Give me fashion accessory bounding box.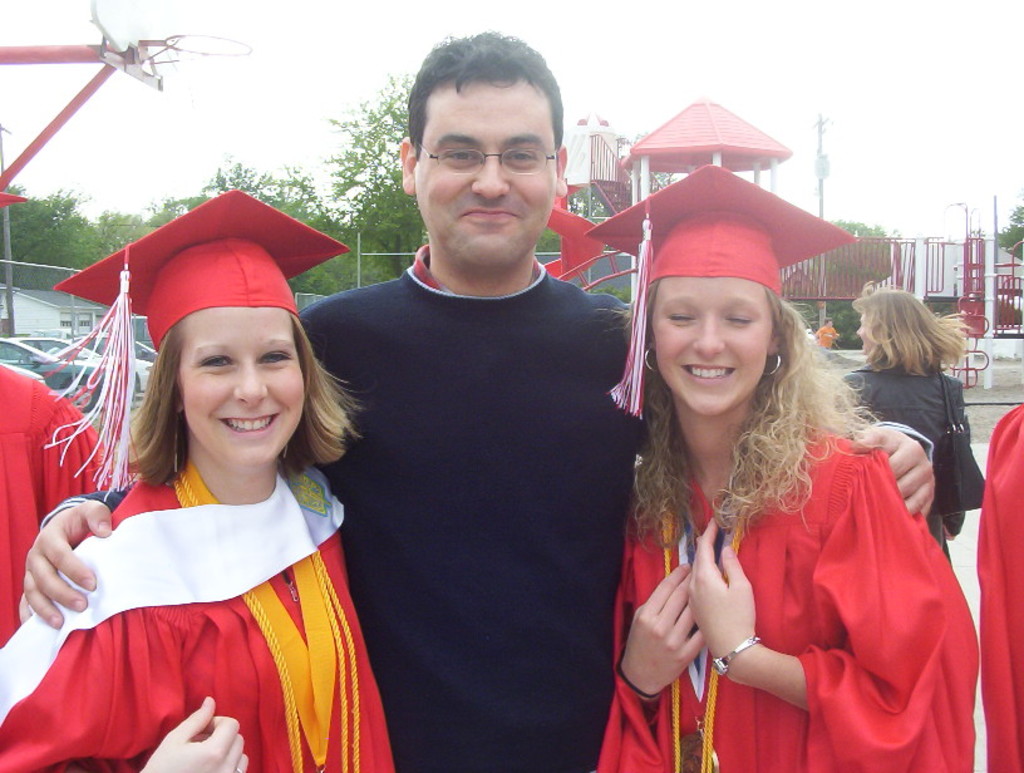
640 344 660 375.
